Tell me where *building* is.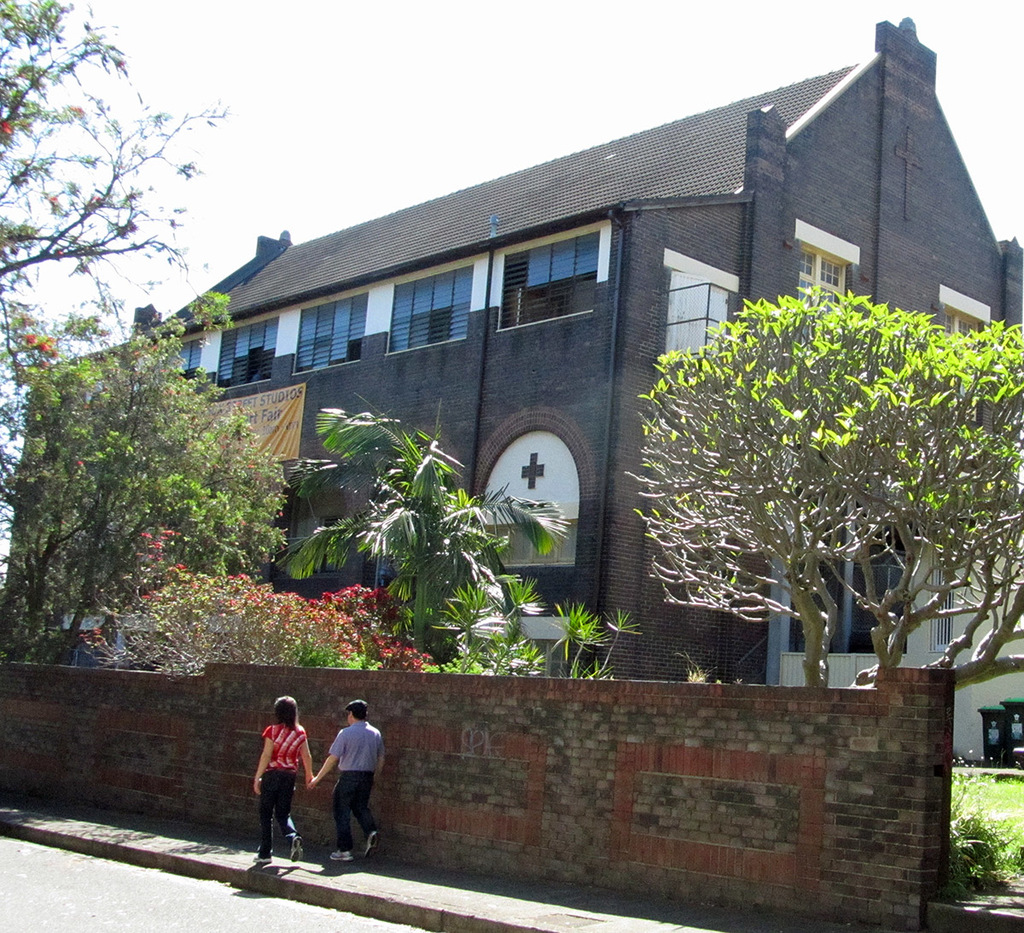
*building* is at select_region(0, 15, 1023, 681).
